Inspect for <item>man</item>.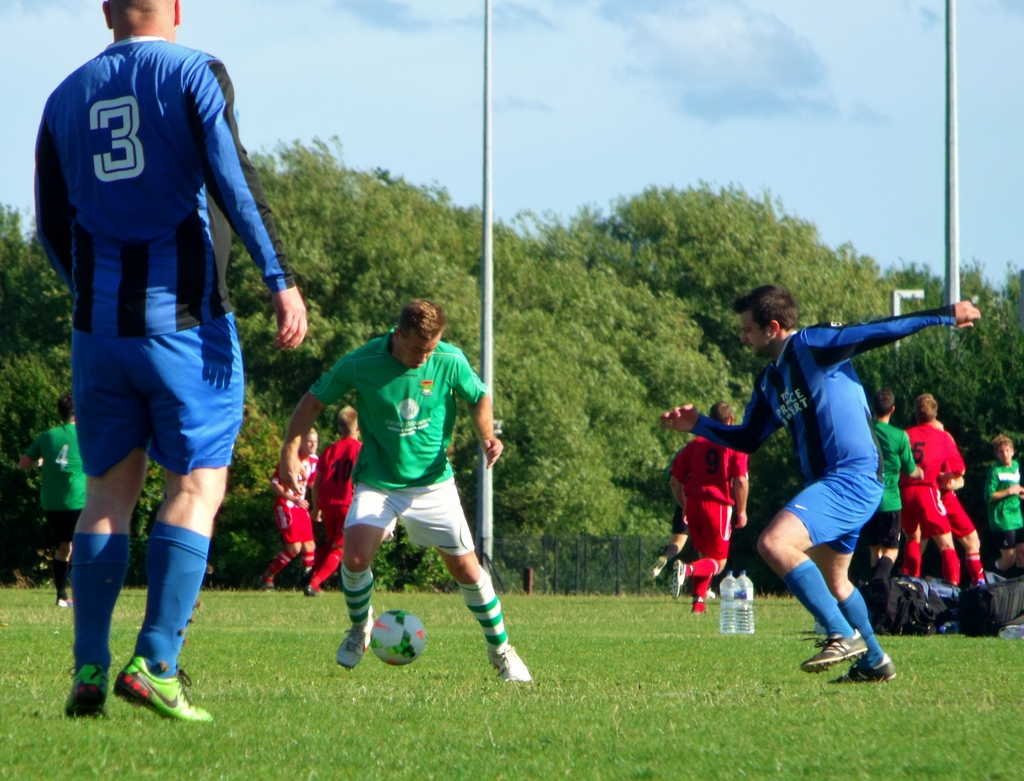
Inspection: rect(26, 396, 89, 616).
